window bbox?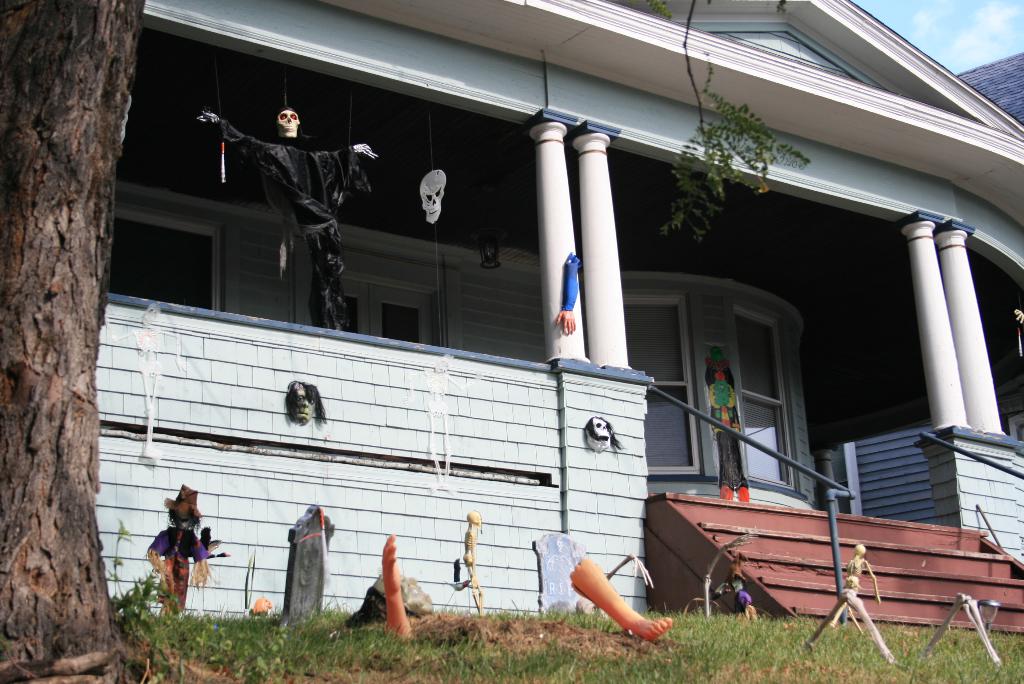
<box>740,305,803,496</box>
